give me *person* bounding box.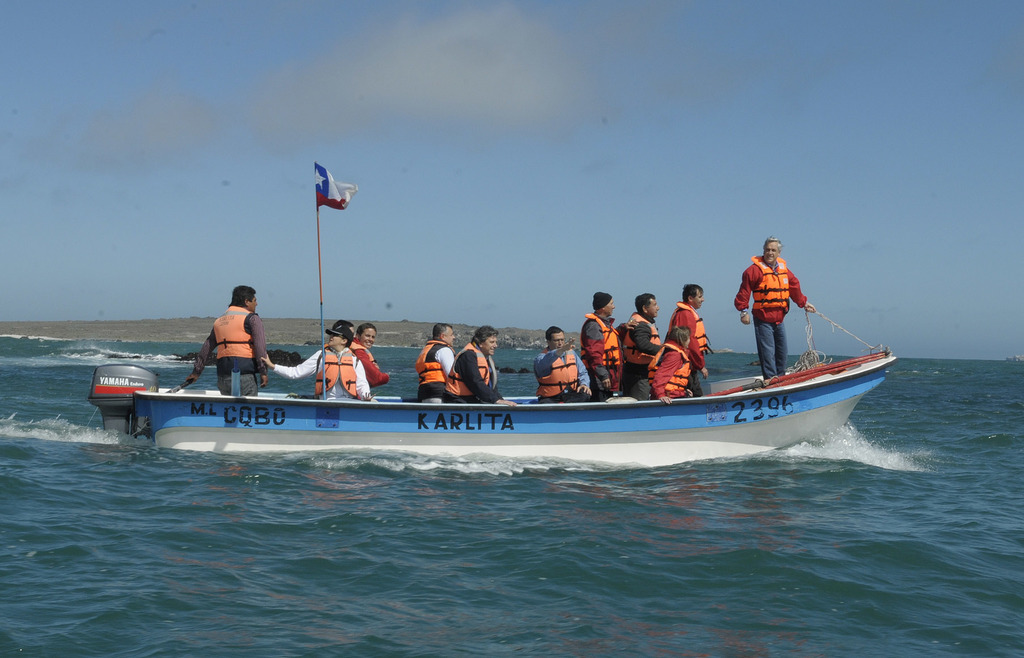
(x1=181, y1=287, x2=273, y2=397).
